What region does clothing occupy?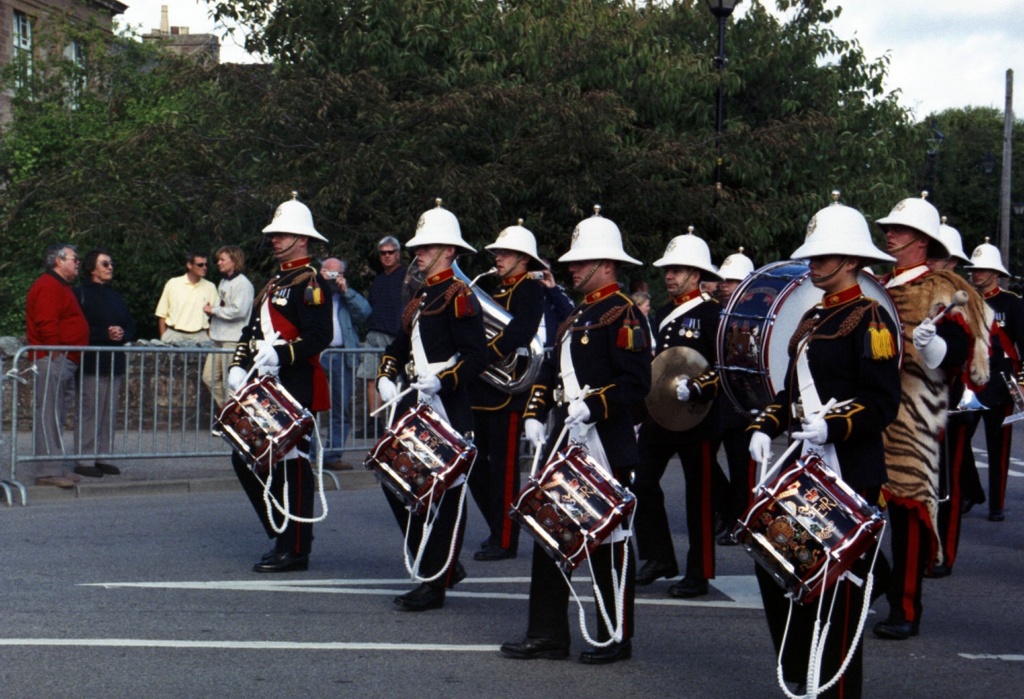
bbox=[231, 263, 330, 553].
